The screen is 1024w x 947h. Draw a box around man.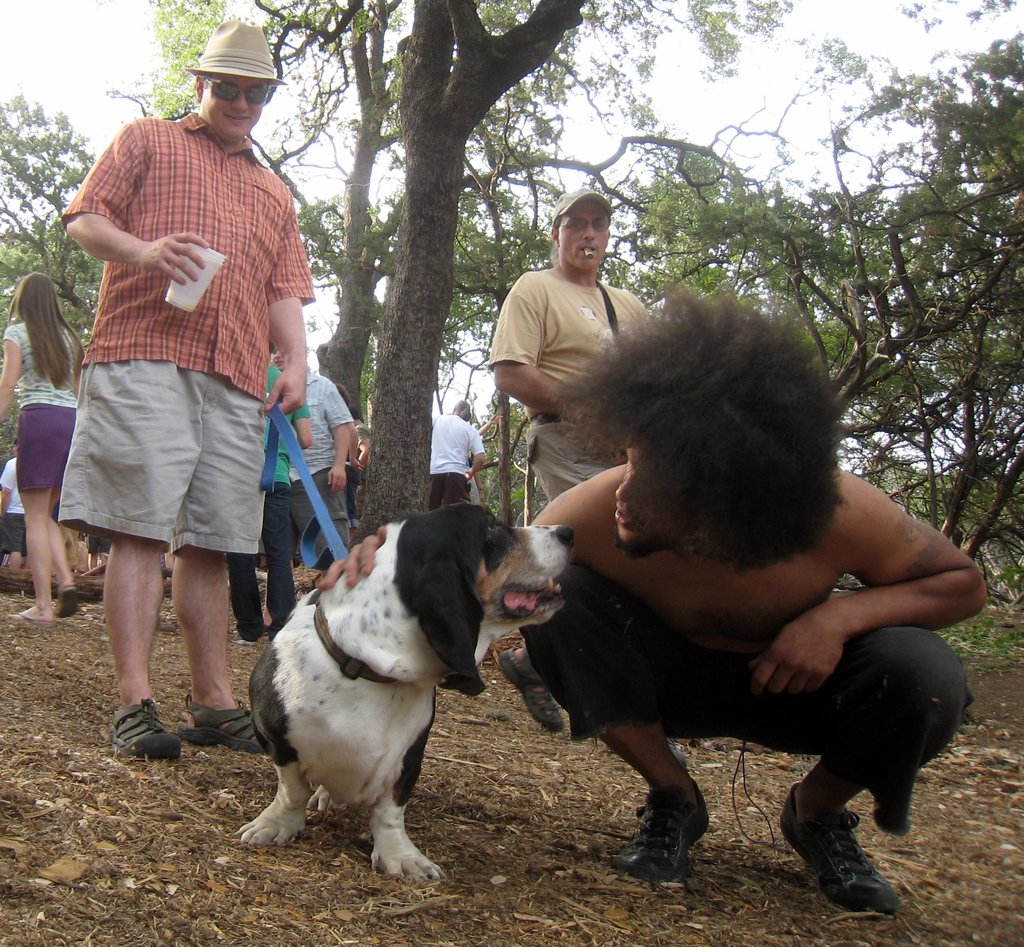
482, 186, 649, 507.
